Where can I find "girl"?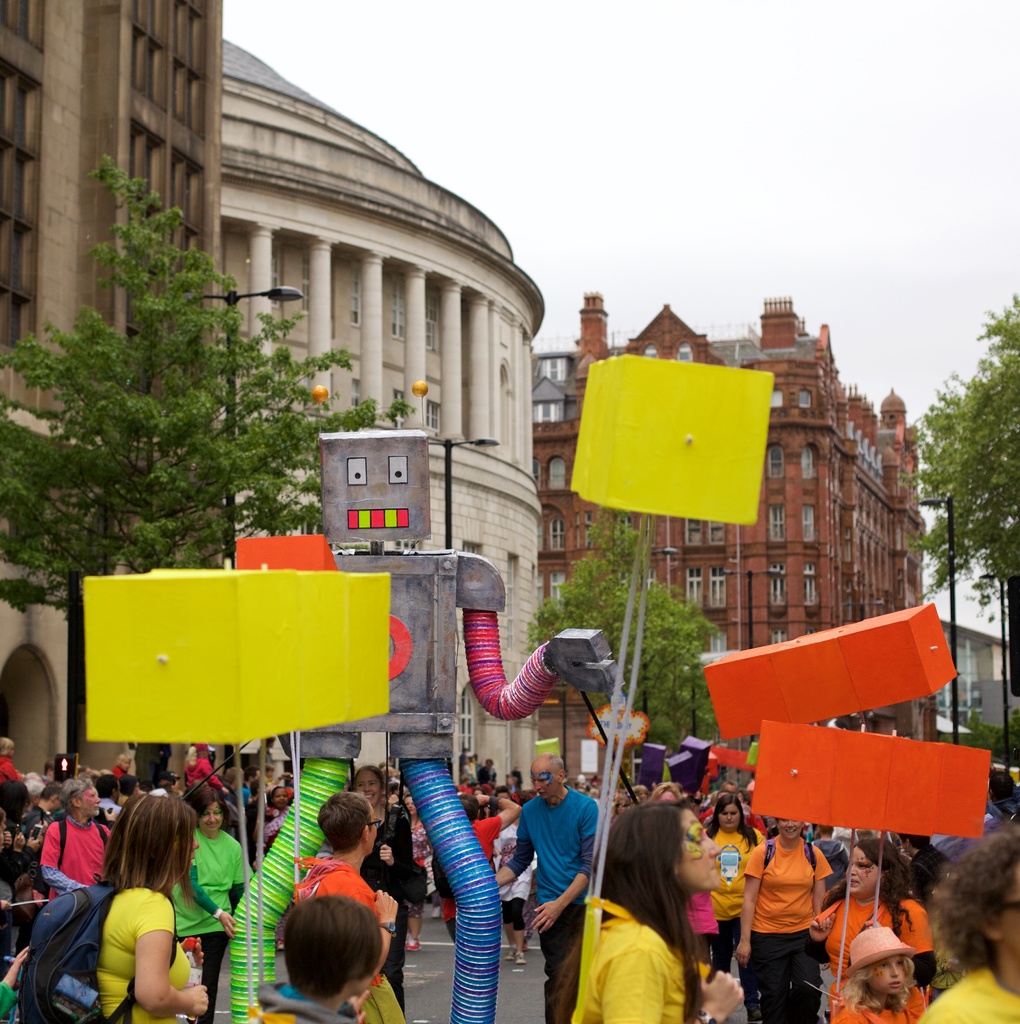
You can find it at <box>811,835,940,1023</box>.
